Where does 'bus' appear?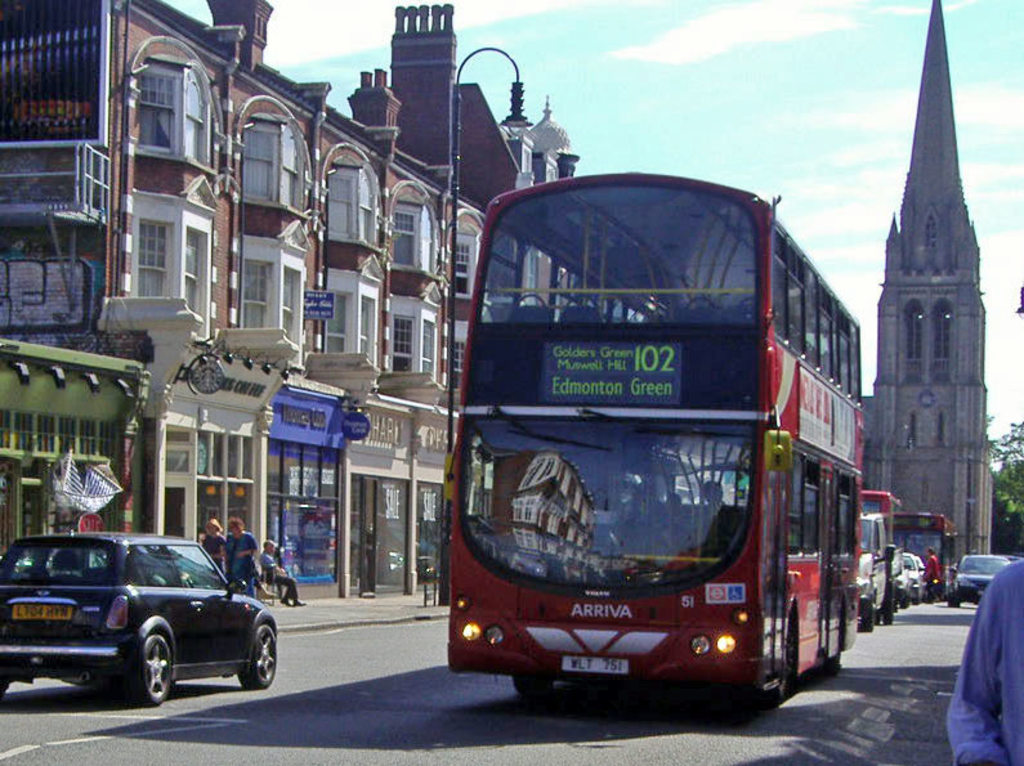
Appears at [851,490,896,546].
